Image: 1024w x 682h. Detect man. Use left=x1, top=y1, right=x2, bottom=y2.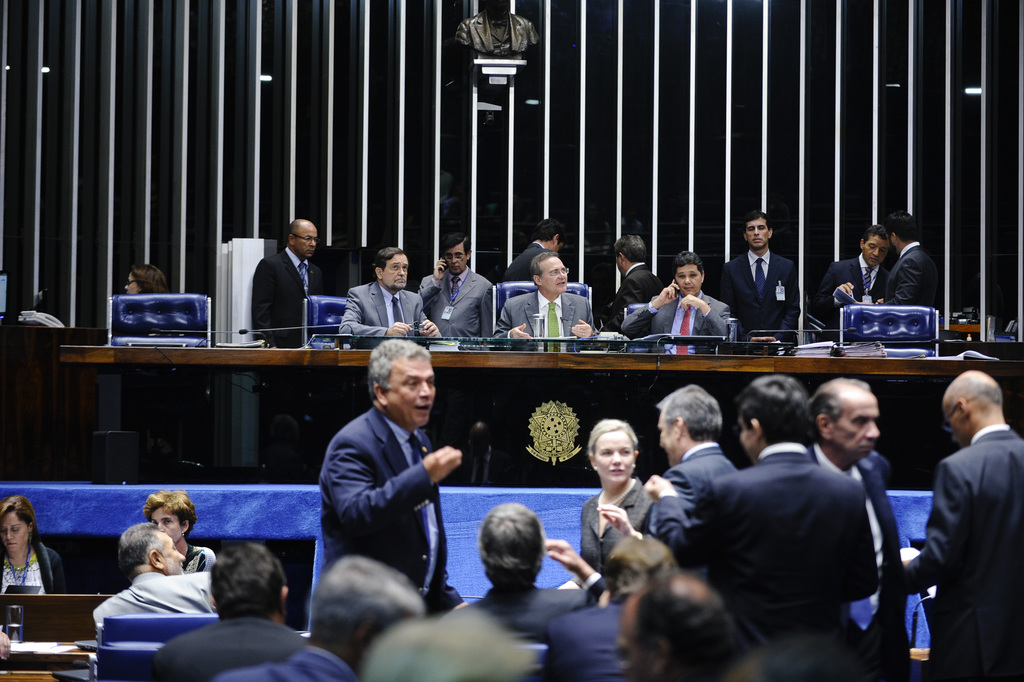
left=252, top=213, right=336, bottom=351.
